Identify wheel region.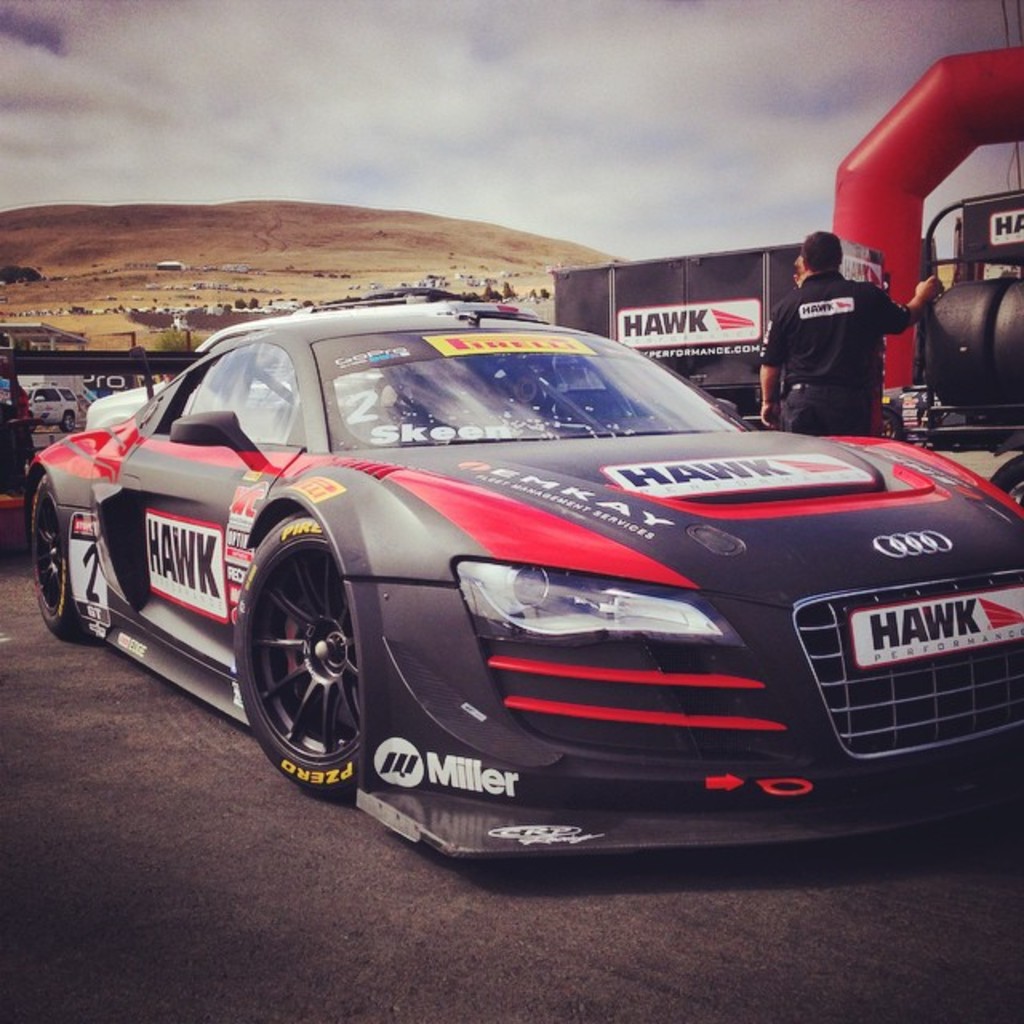
Region: l=26, t=472, r=90, b=638.
